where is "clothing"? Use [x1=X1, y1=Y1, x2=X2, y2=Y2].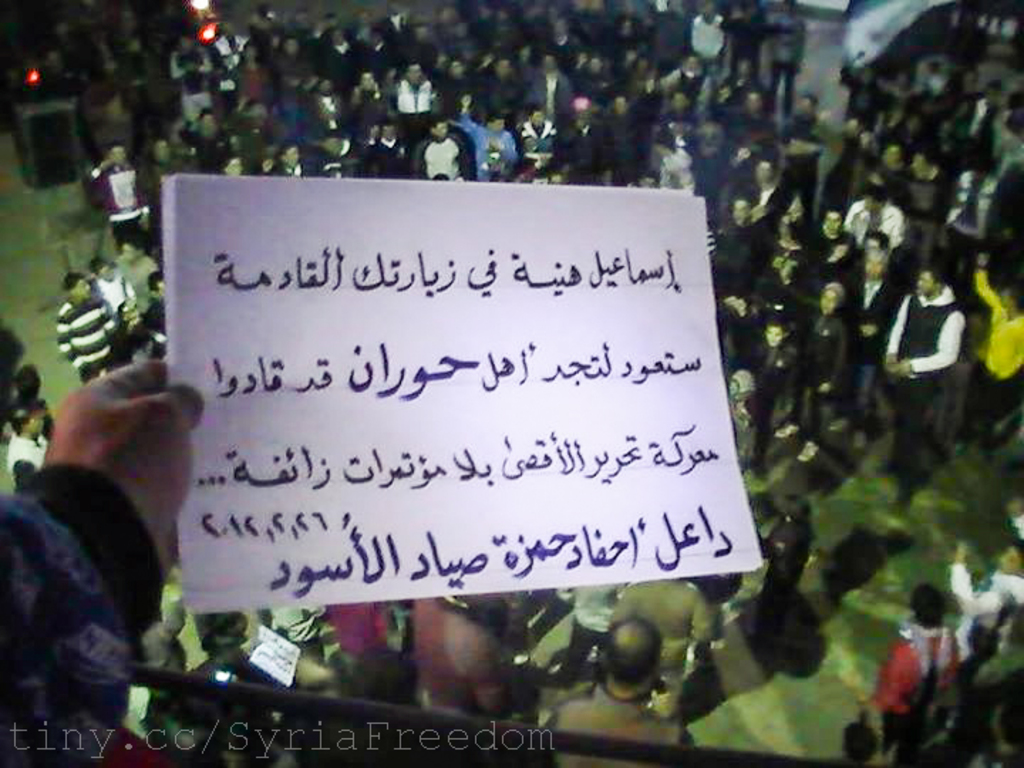
[x1=784, y1=282, x2=848, y2=420].
